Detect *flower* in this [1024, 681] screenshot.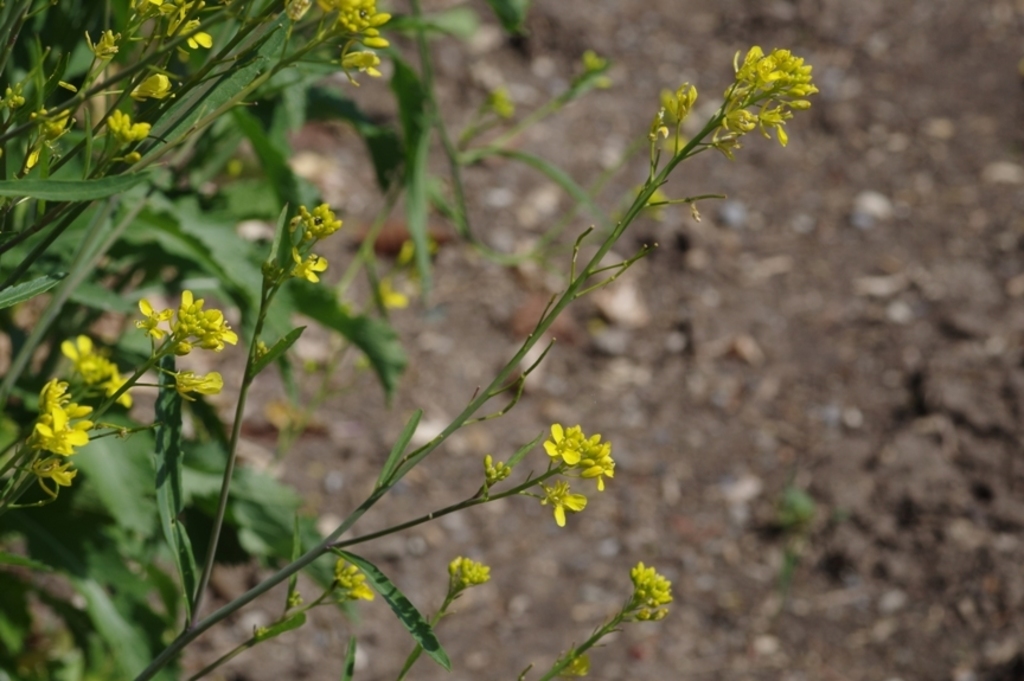
Detection: pyautogui.locateOnScreen(581, 54, 616, 96).
